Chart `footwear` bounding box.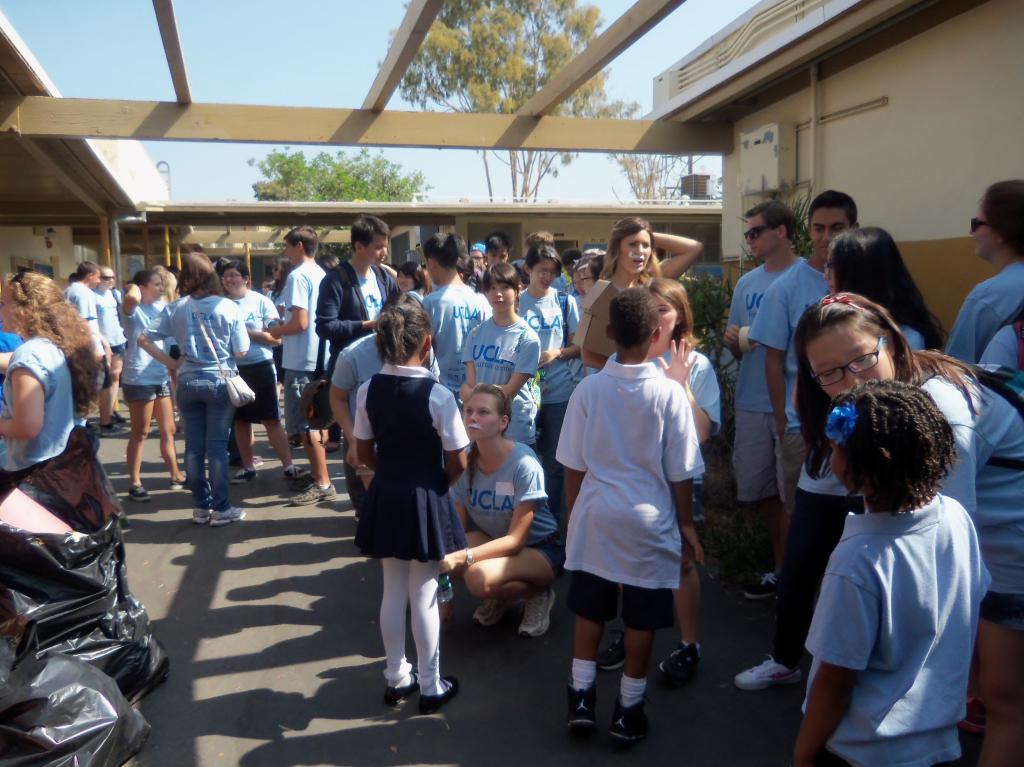
Charted: detection(212, 503, 246, 528).
